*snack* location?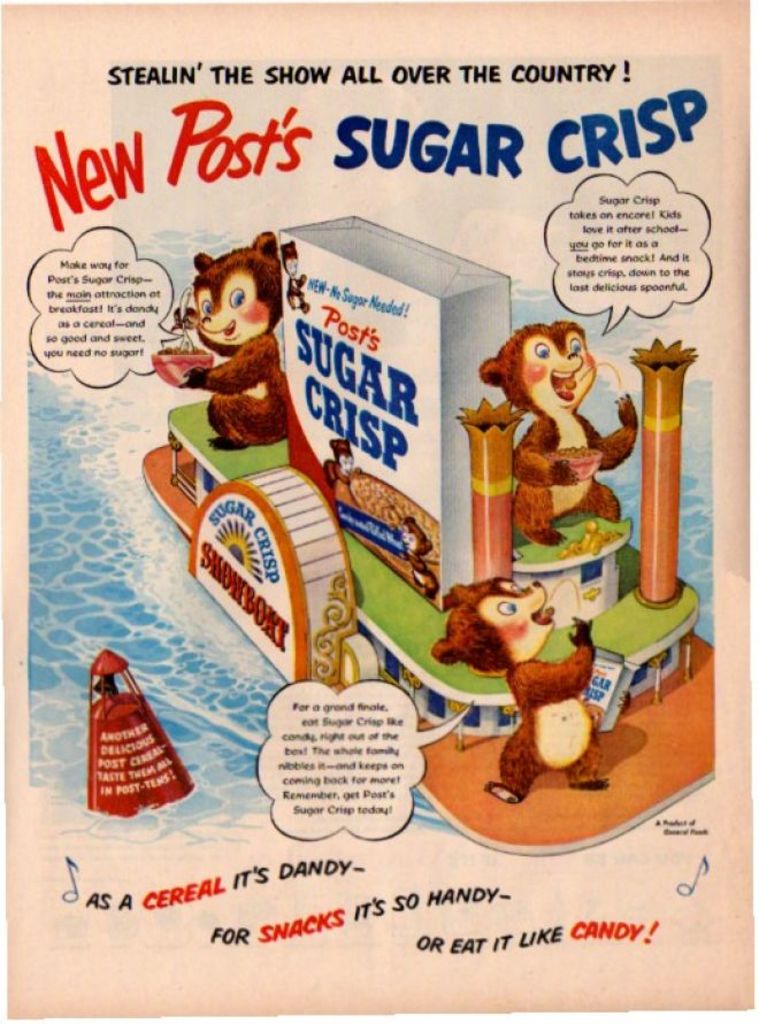
(342,469,447,584)
